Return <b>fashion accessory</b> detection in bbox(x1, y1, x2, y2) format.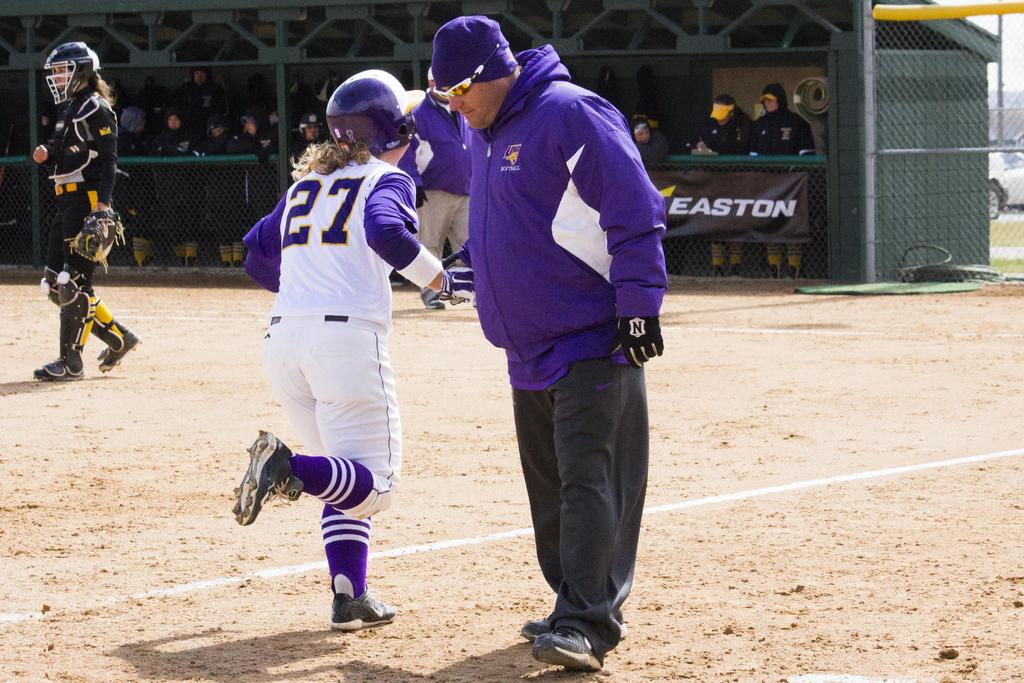
bbox(531, 624, 595, 678).
